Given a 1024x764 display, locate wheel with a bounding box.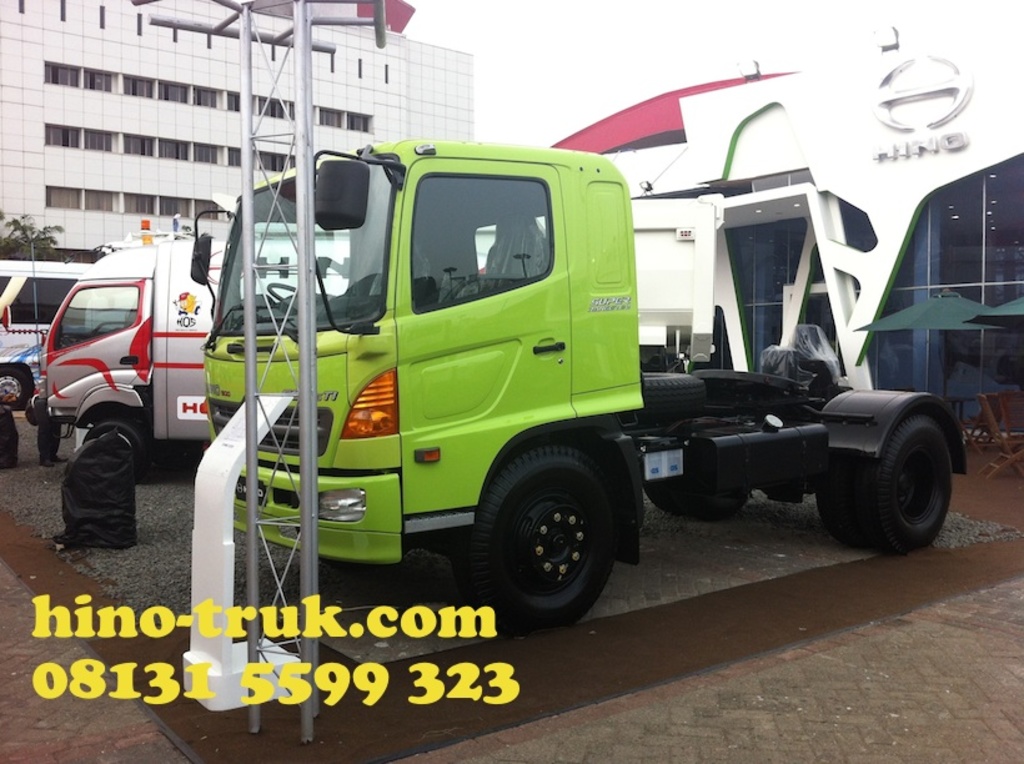
Located: Rect(0, 363, 27, 421).
